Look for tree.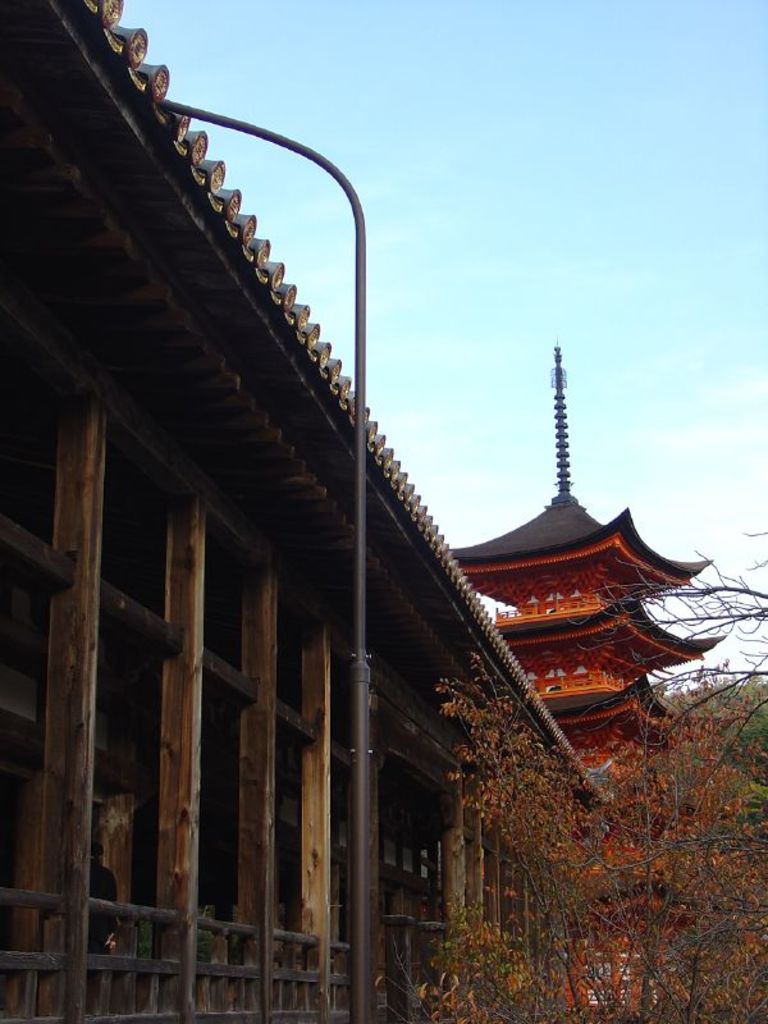
Found: (left=388, top=529, right=767, bottom=1023).
